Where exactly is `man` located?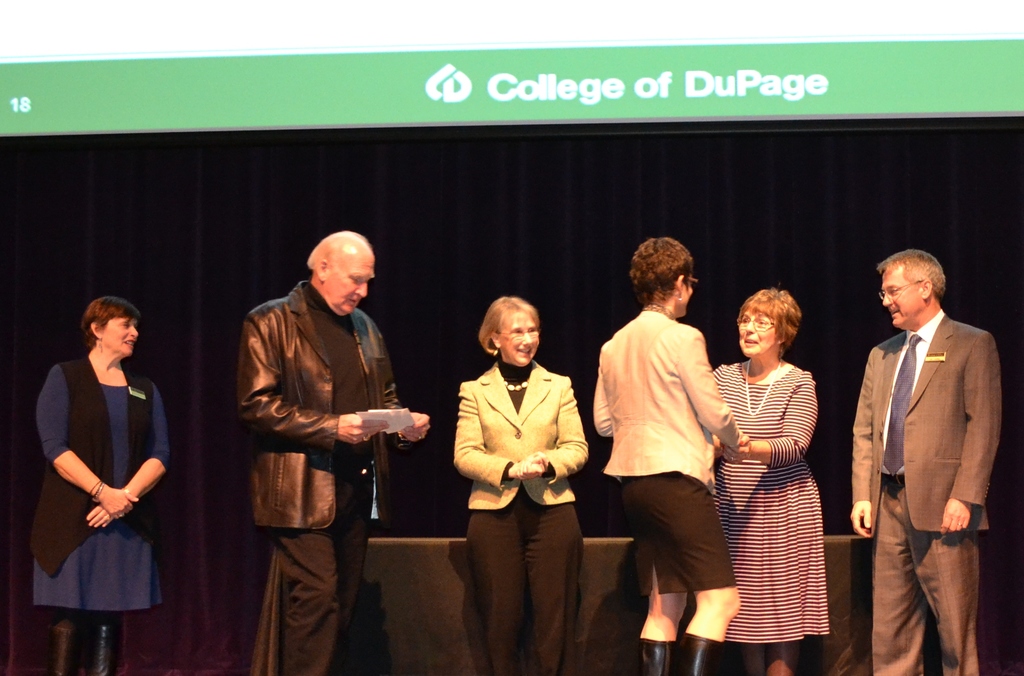
Its bounding box is {"left": 236, "top": 225, "right": 426, "bottom": 675}.
